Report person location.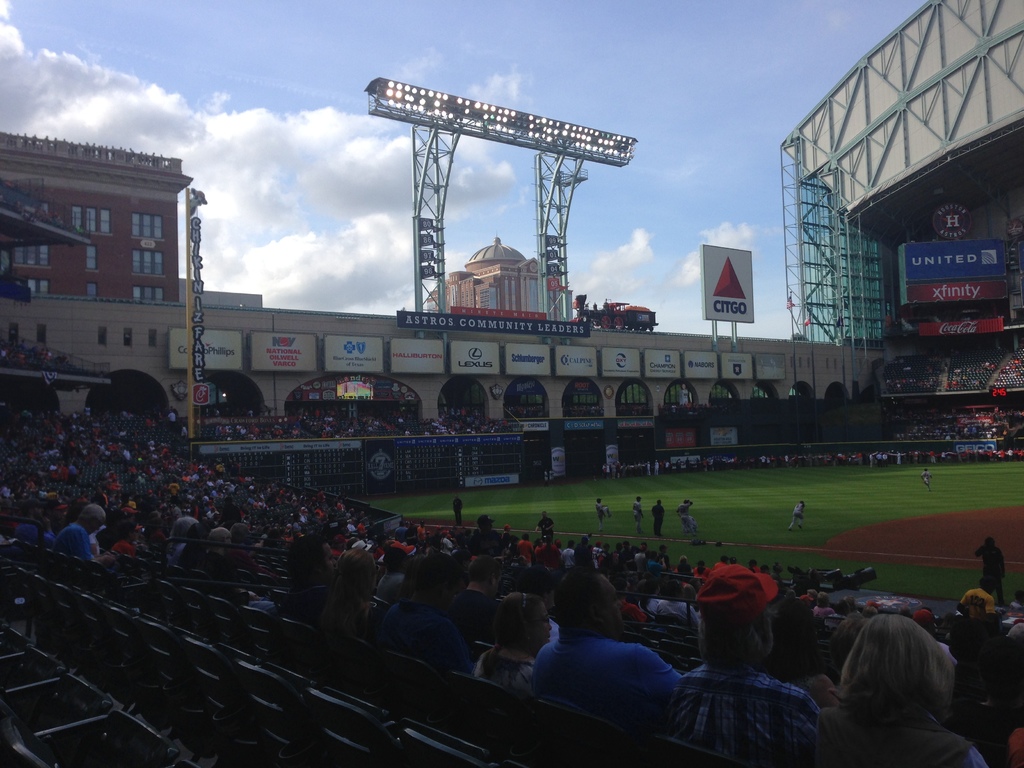
Report: bbox(167, 479, 179, 498).
